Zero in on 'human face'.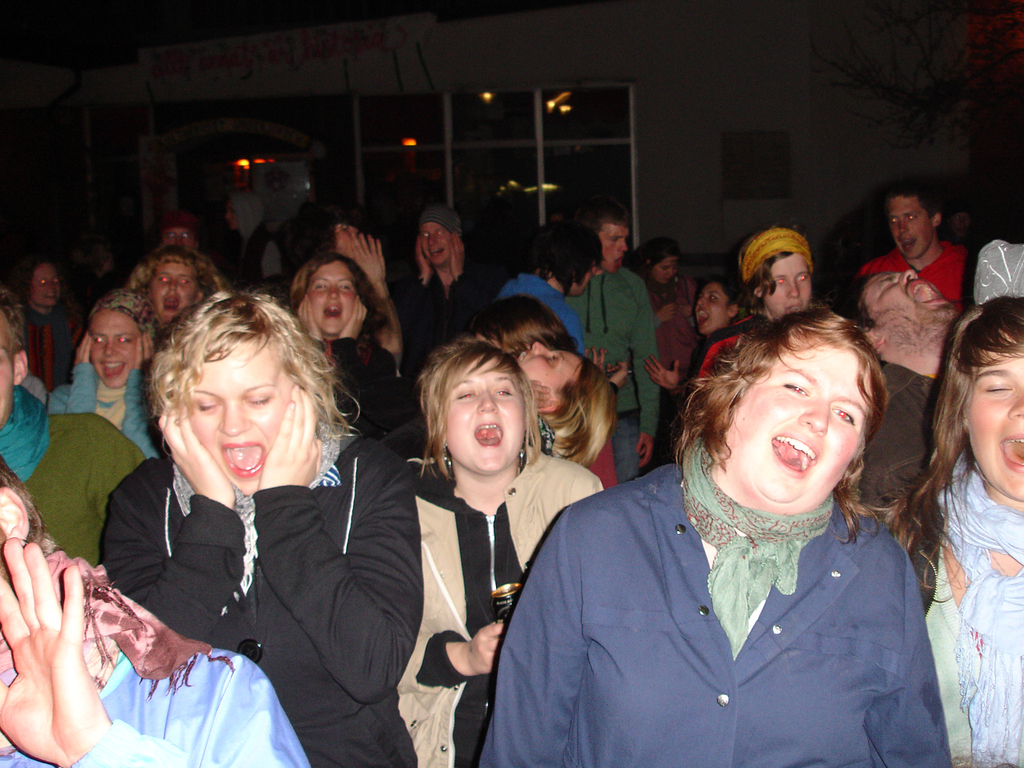
Zeroed in: {"x1": 761, "y1": 255, "x2": 810, "y2": 319}.
